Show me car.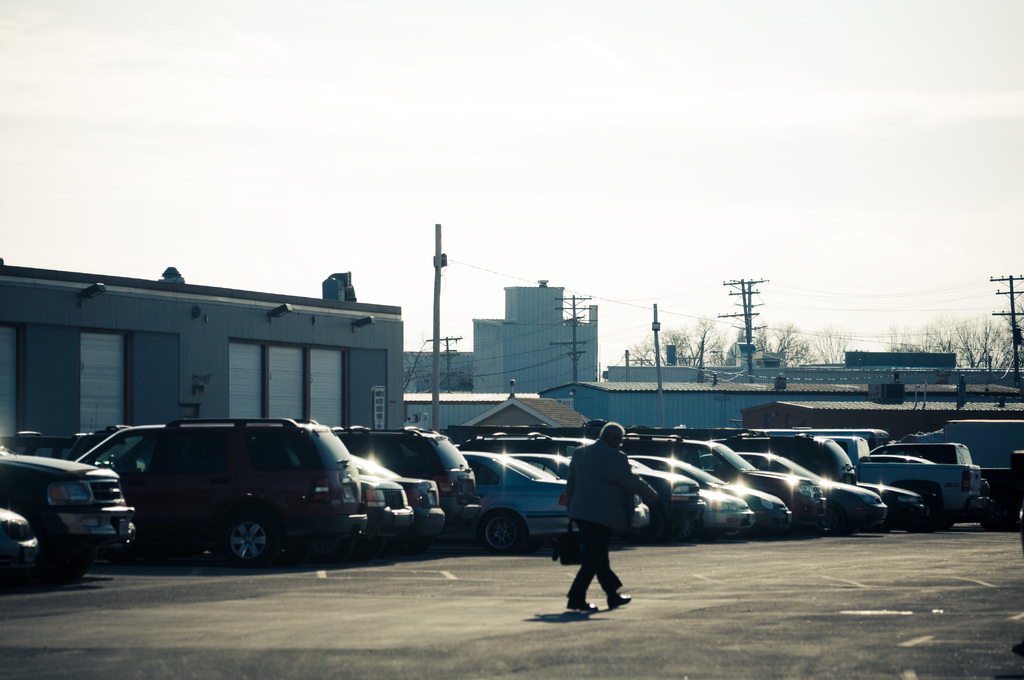
car is here: {"left": 0, "top": 438, "right": 141, "bottom": 584}.
